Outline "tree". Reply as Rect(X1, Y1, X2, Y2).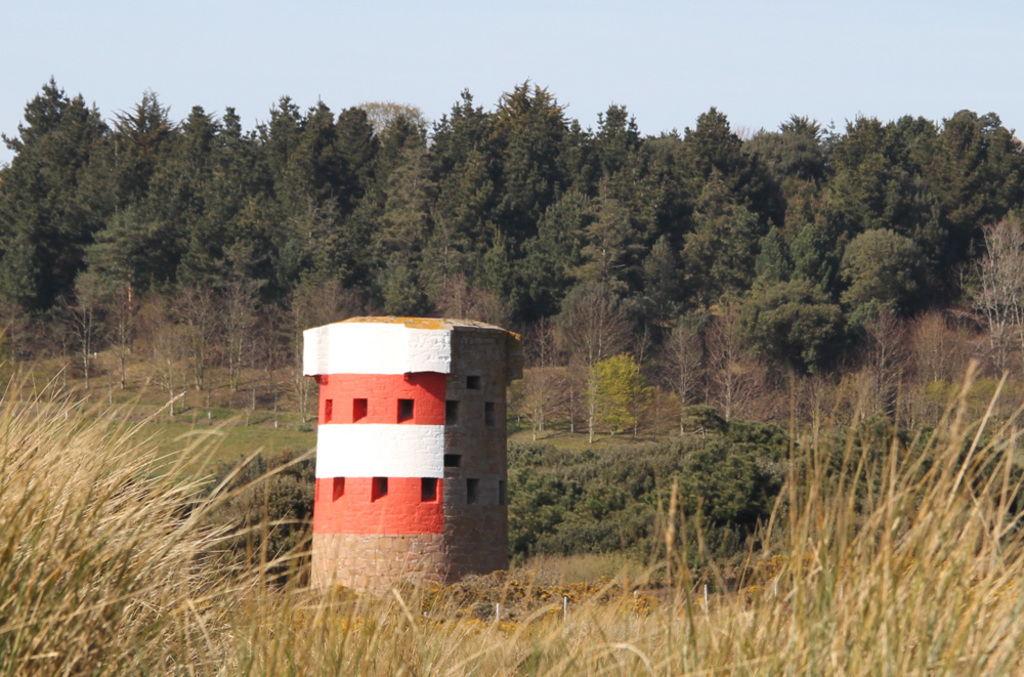
Rect(515, 315, 579, 438).
